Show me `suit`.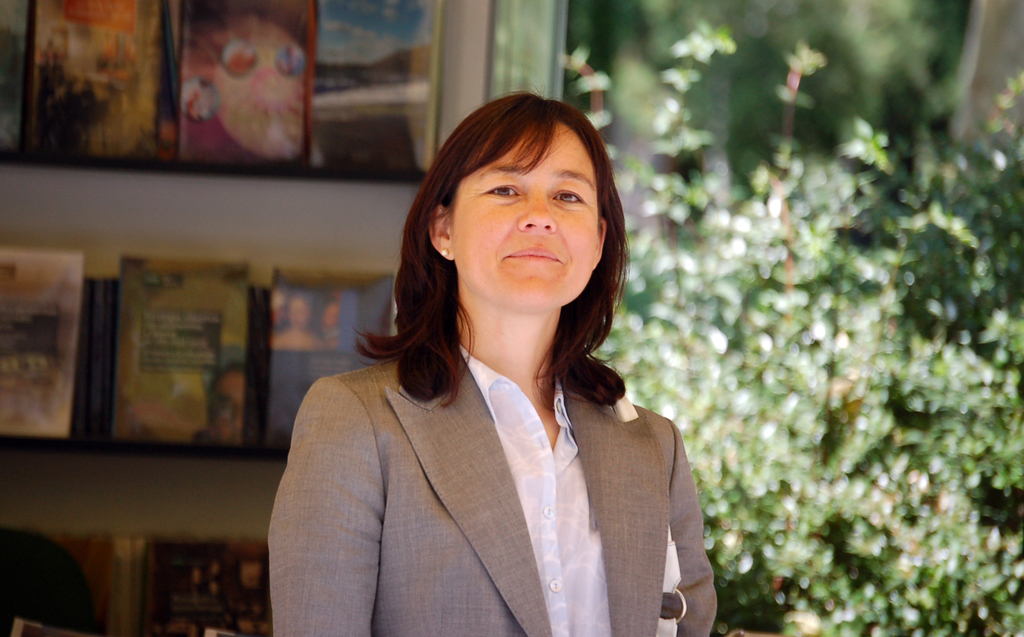
`suit` is here: 248 276 729 625.
